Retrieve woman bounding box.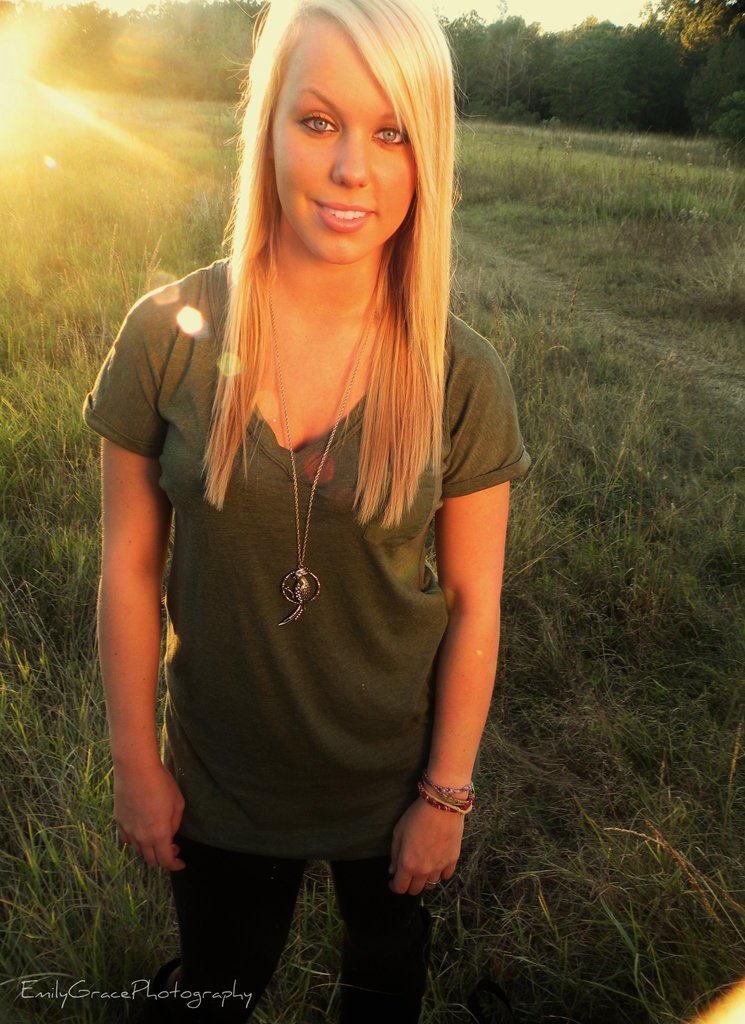
Bounding box: BBox(91, 10, 530, 983).
